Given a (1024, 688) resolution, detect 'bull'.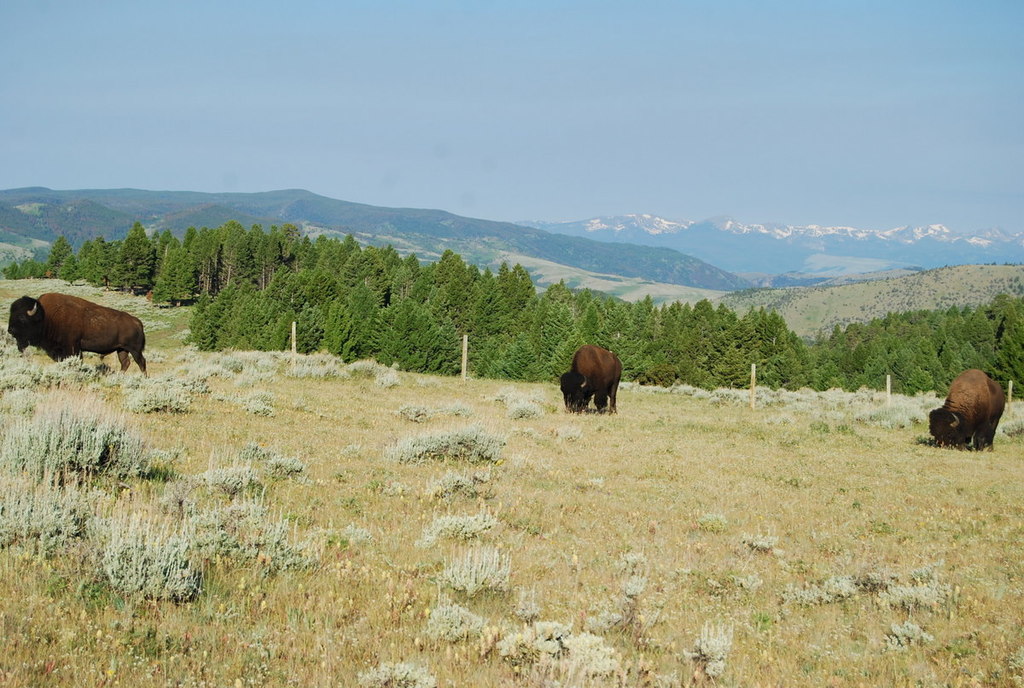
l=928, t=365, r=1008, b=446.
